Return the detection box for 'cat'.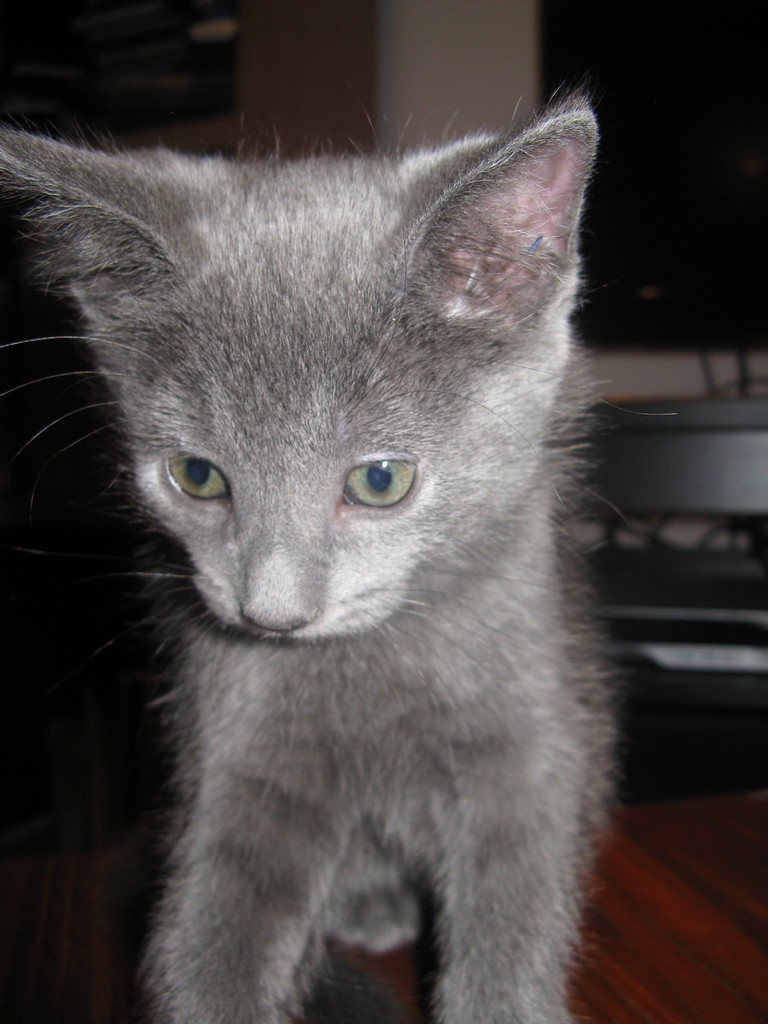
box=[0, 87, 680, 1023].
